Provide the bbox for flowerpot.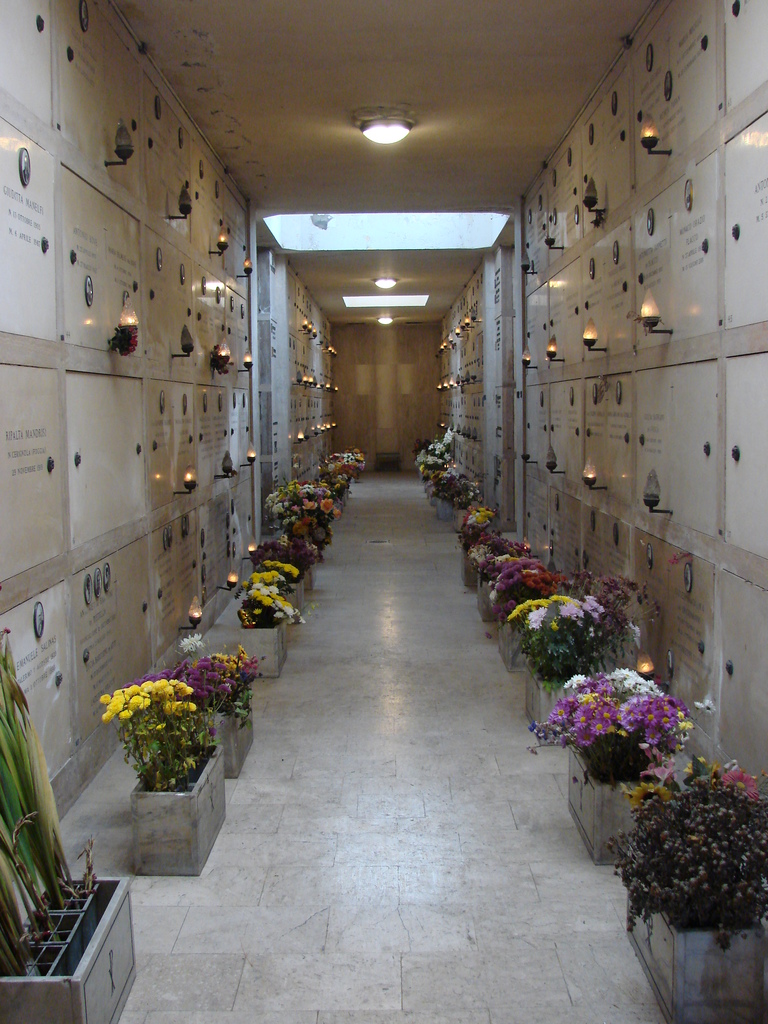
box(132, 739, 225, 876).
